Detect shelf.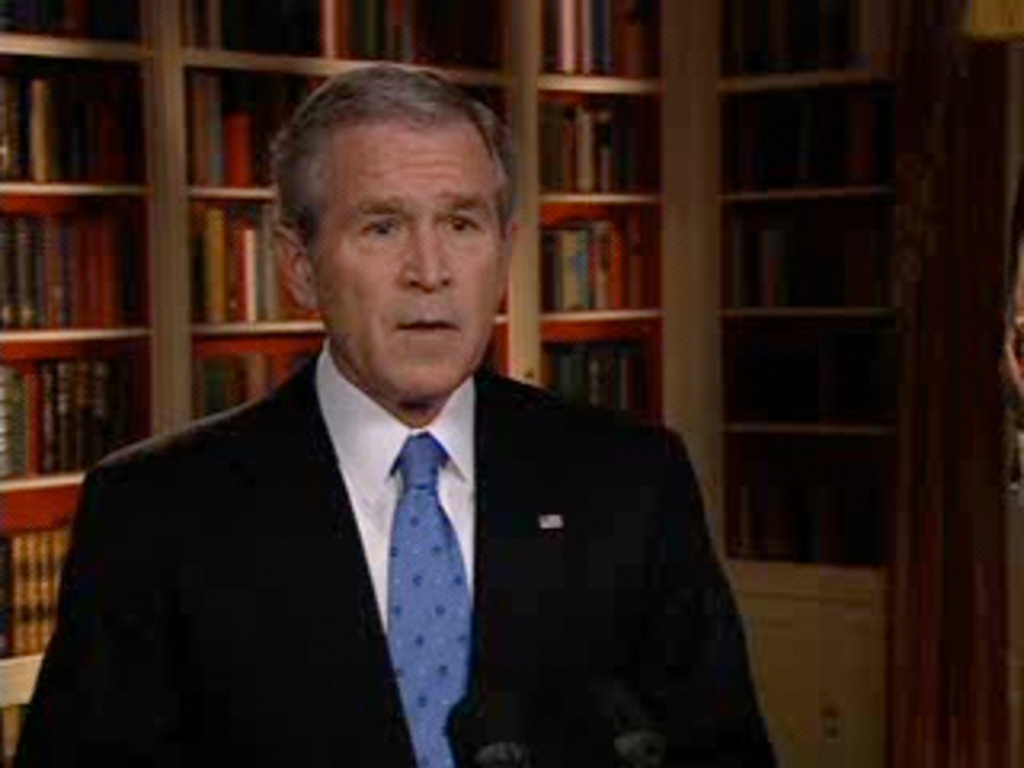
Detected at 0/0/682/765.
